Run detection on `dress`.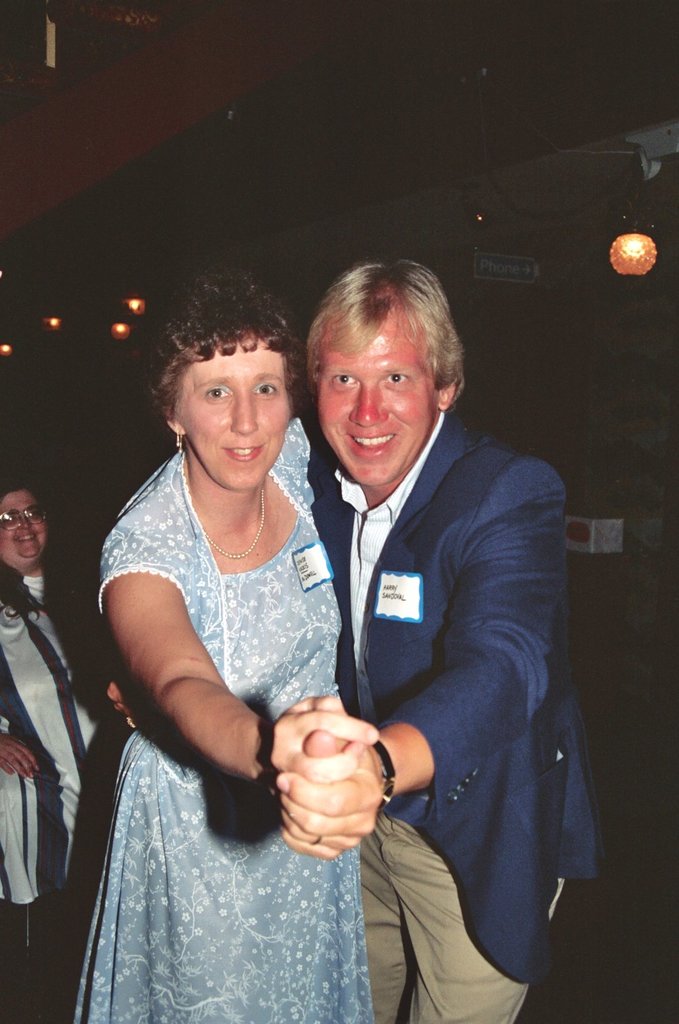
Result: box=[71, 410, 372, 1023].
